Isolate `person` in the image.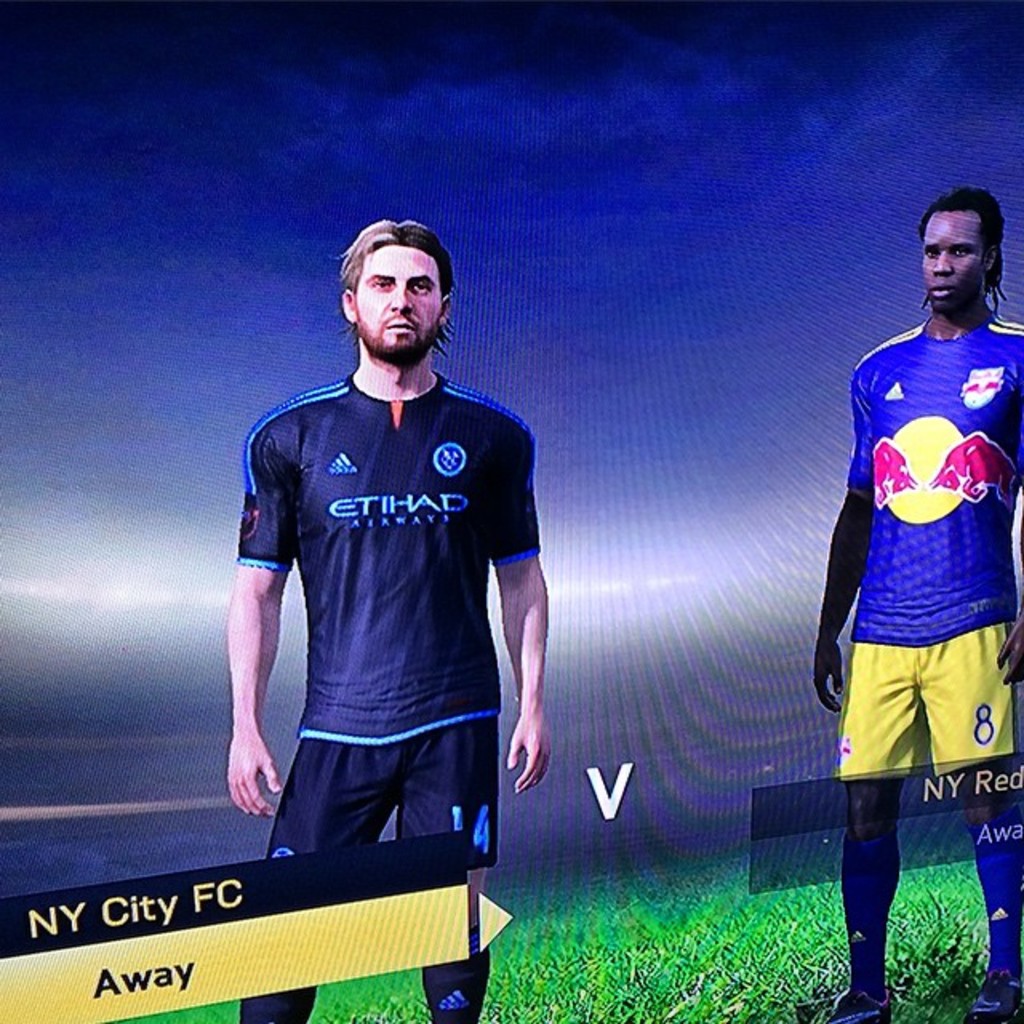
Isolated region: pyautogui.locateOnScreen(813, 176, 1018, 1013).
